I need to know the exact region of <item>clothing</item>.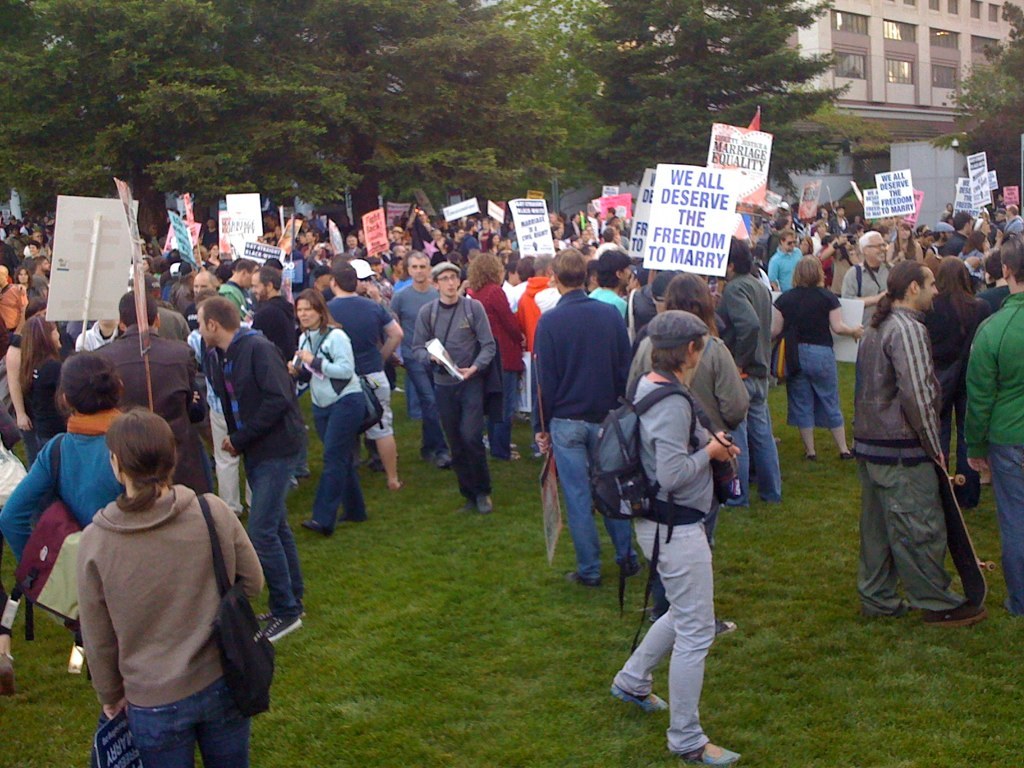
Region: box=[531, 292, 636, 588].
